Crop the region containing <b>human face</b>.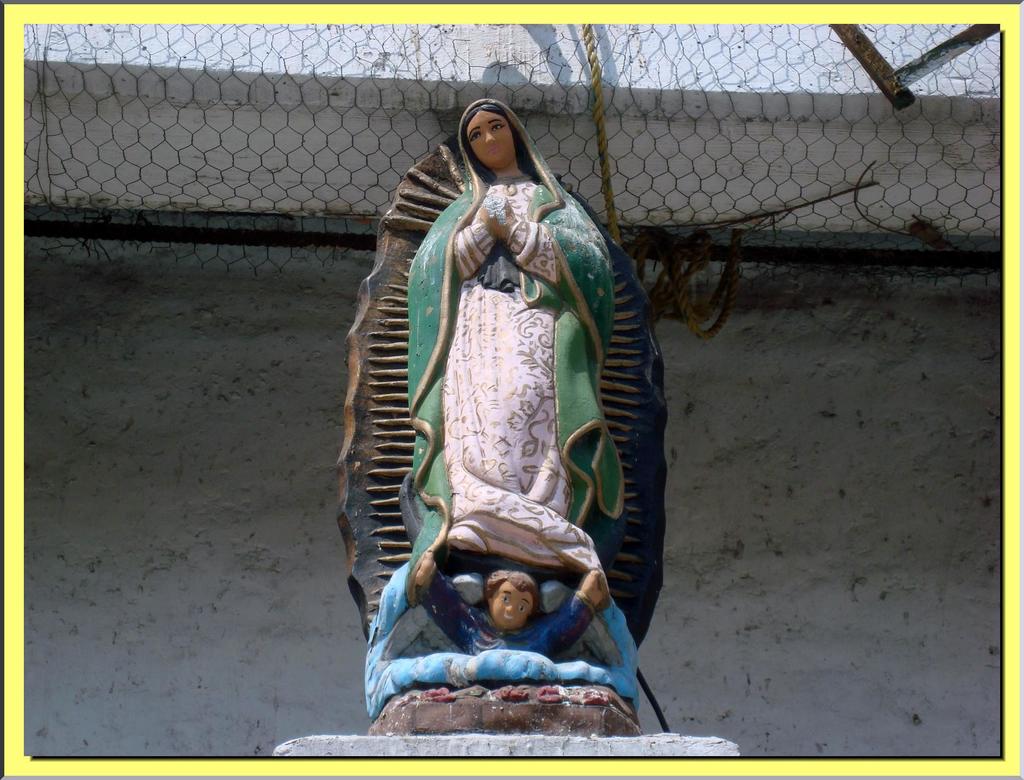
Crop region: bbox(493, 581, 540, 633).
